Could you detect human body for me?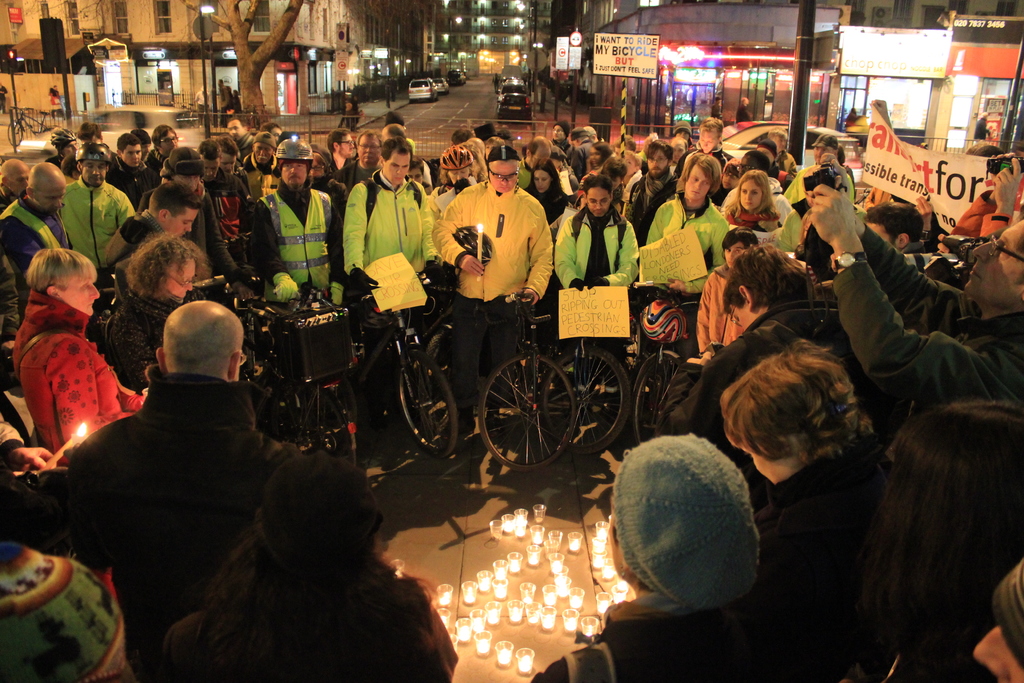
Detection result: x1=65, y1=373, x2=306, y2=682.
